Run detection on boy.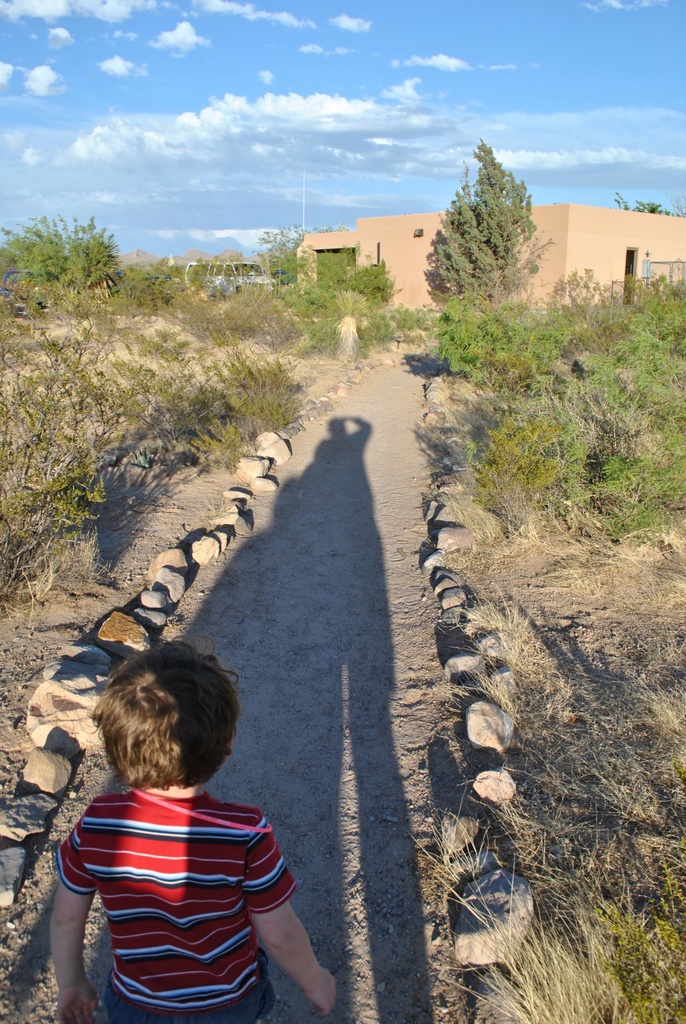
Result: (53, 643, 336, 1023).
